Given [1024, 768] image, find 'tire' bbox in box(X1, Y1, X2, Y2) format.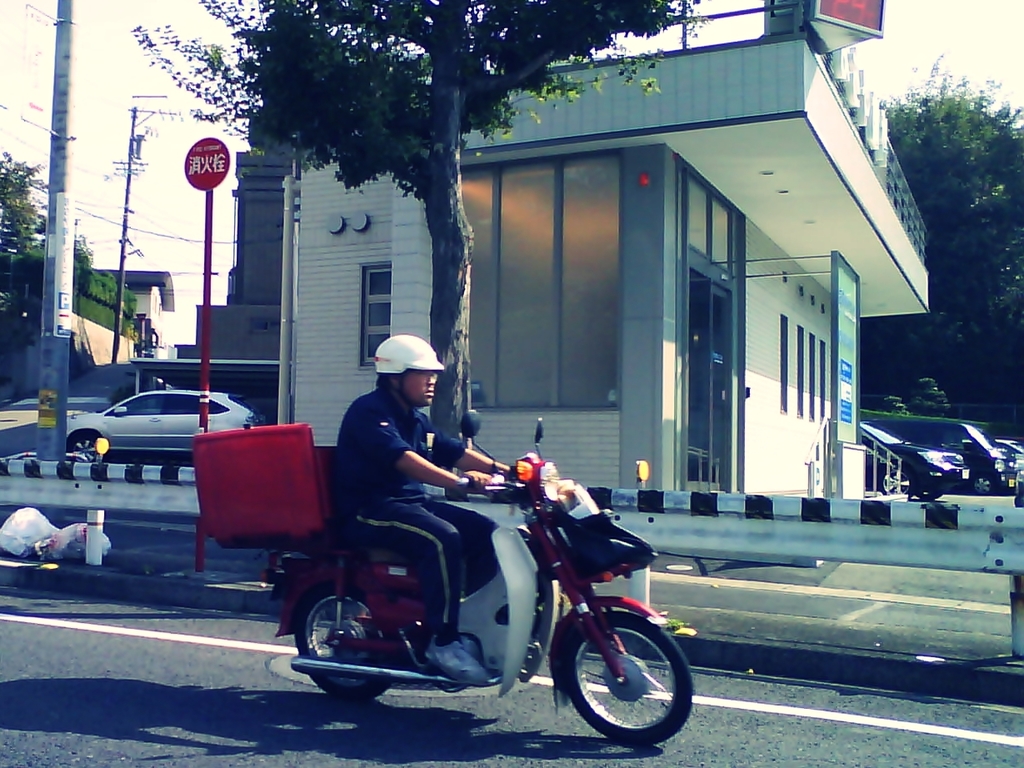
box(878, 466, 912, 496).
